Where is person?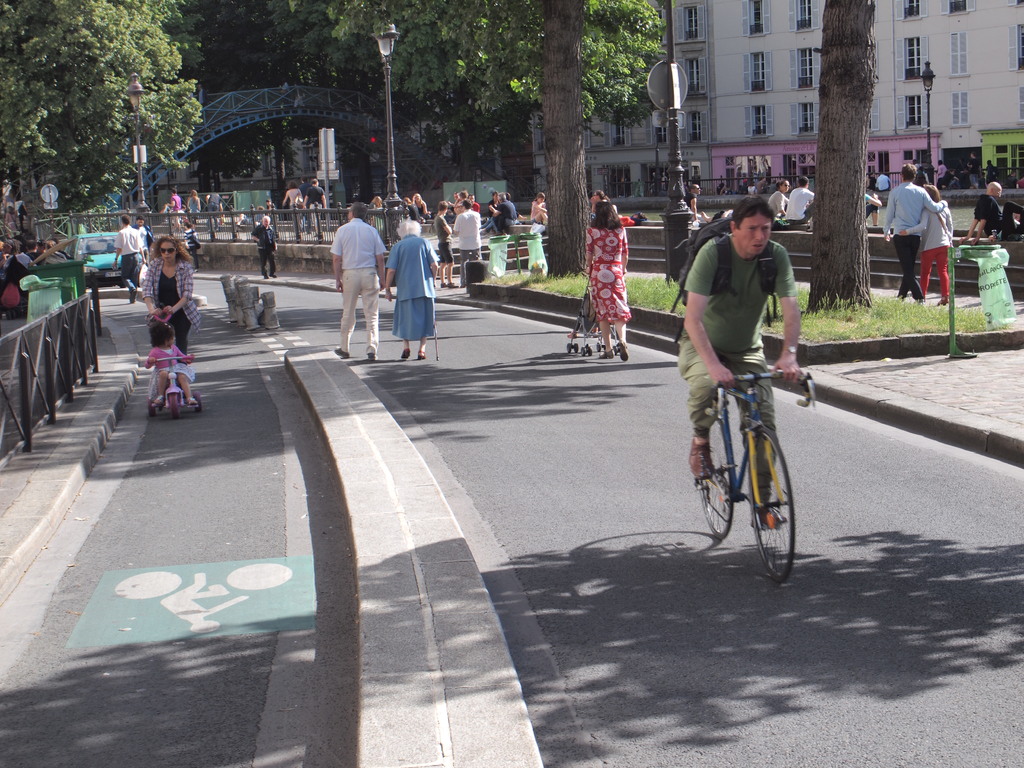
[333,200,387,361].
